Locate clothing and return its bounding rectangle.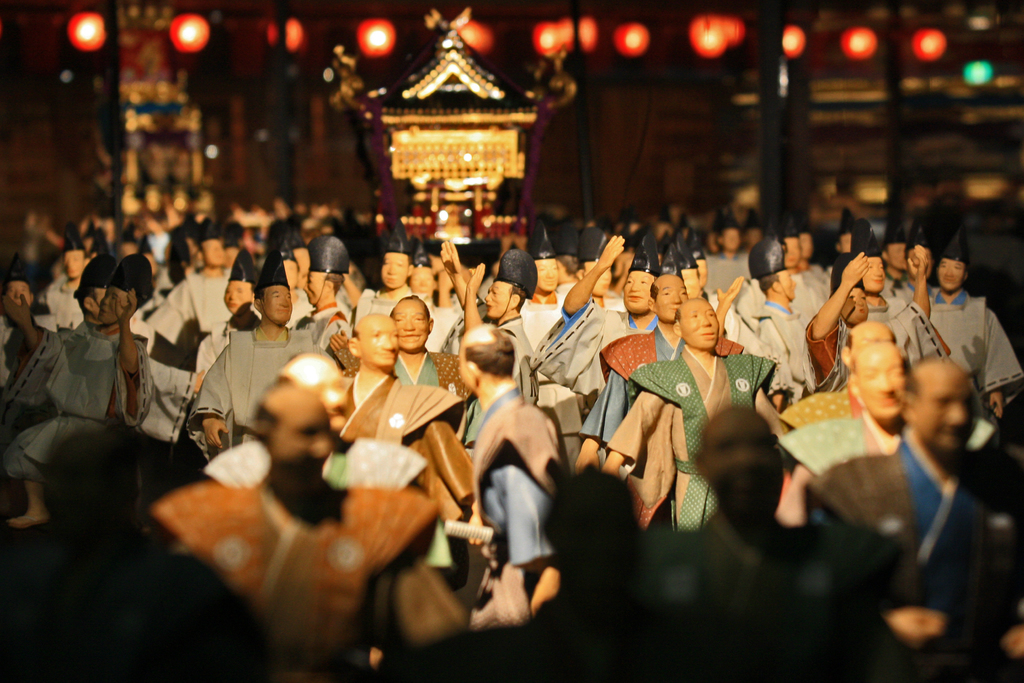
detection(150, 262, 230, 375).
